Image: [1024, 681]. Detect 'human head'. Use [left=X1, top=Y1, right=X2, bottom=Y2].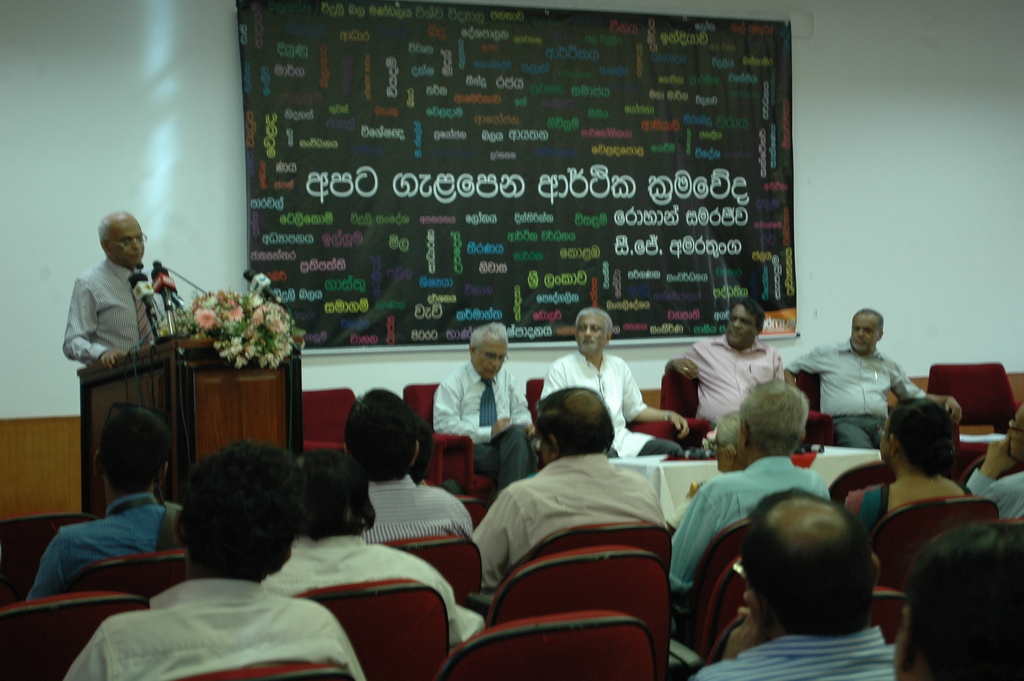
[left=740, top=382, right=813, bottom=461].
